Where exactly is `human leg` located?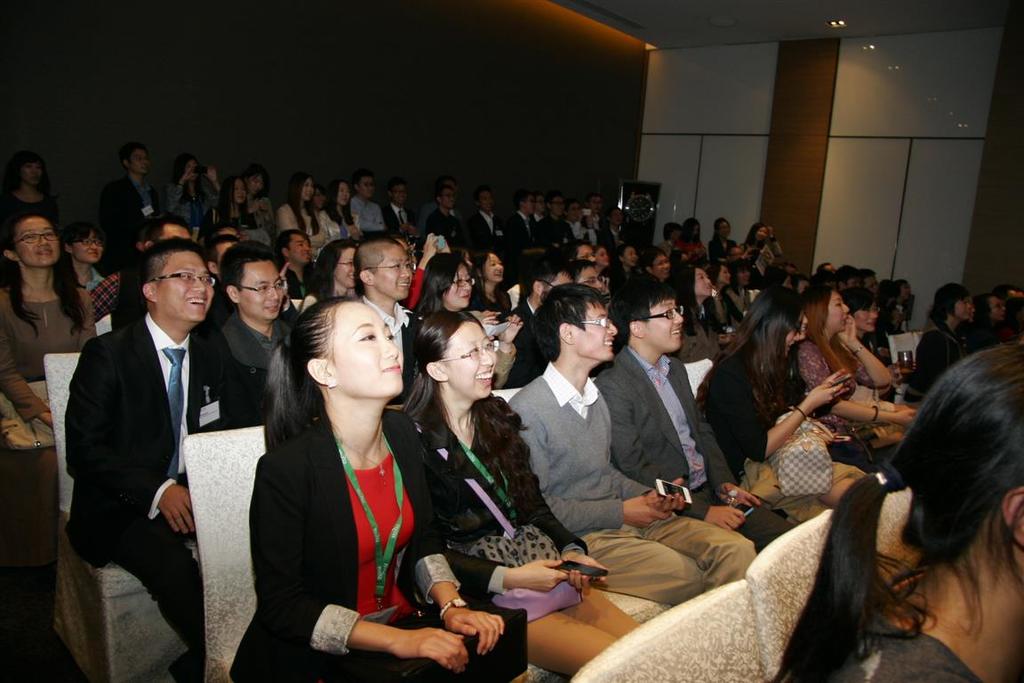
Its bounding box is 636:510:754:585.
